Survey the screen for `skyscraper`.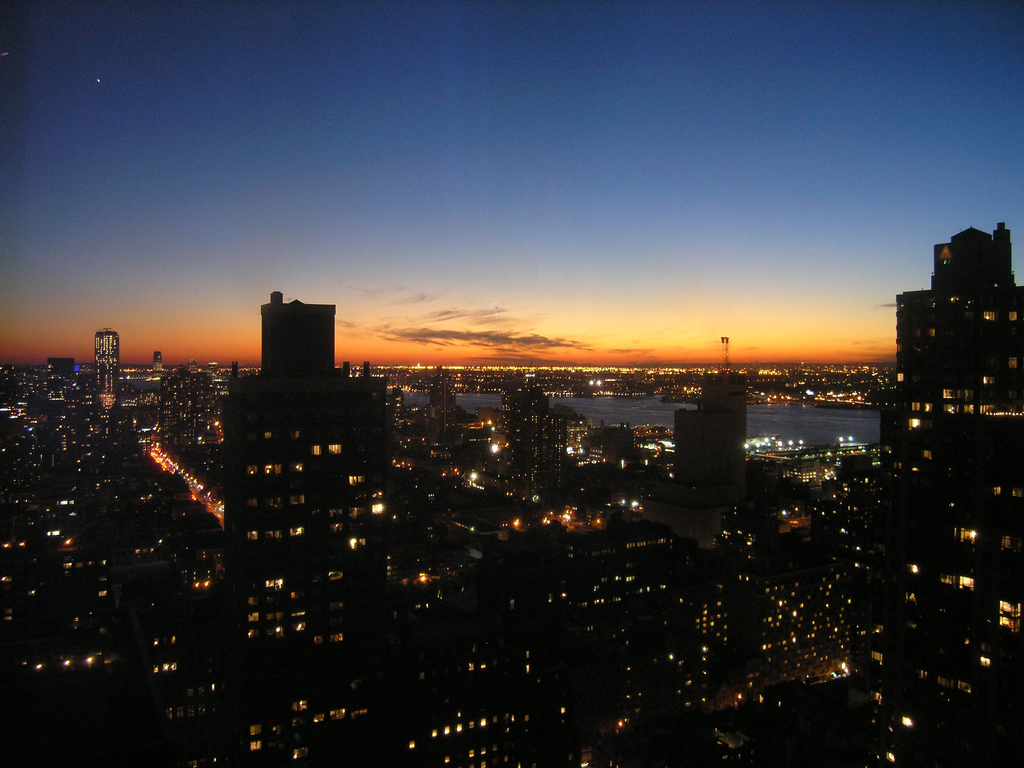
Survey found: x1=676 y1=375 x2=746 y2=503.
